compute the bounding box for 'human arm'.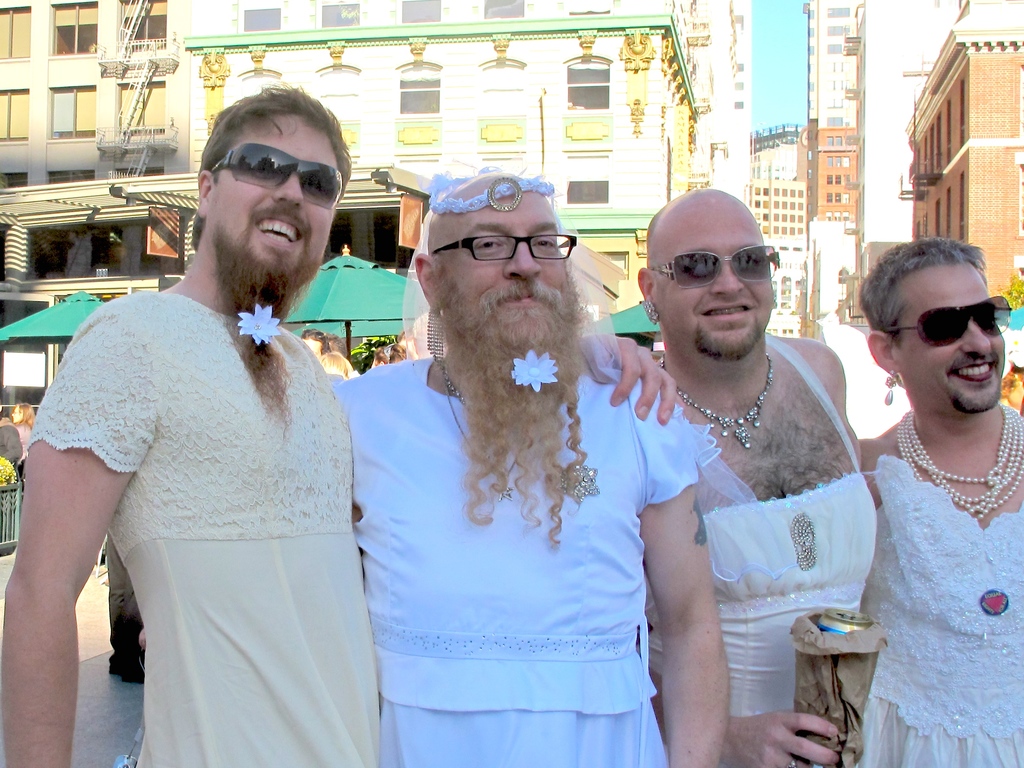
crop(0, 302, 163, 767).
